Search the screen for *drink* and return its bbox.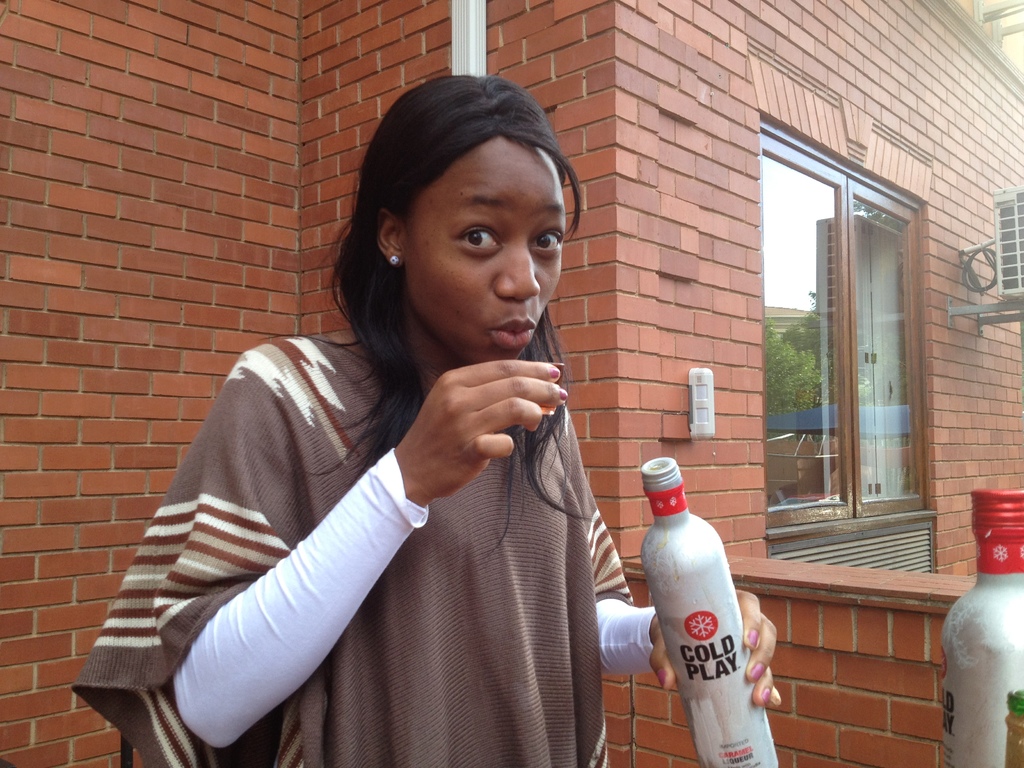
Found: 615, 456, 746, 732.
